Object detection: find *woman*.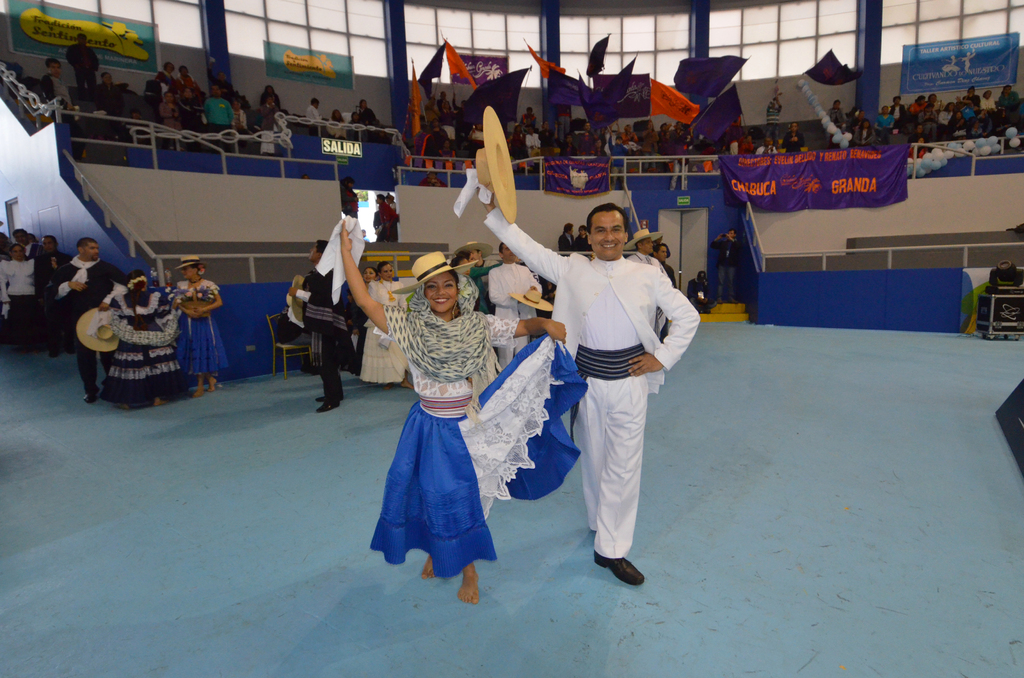
bbox(364, 268, 381, 287).
